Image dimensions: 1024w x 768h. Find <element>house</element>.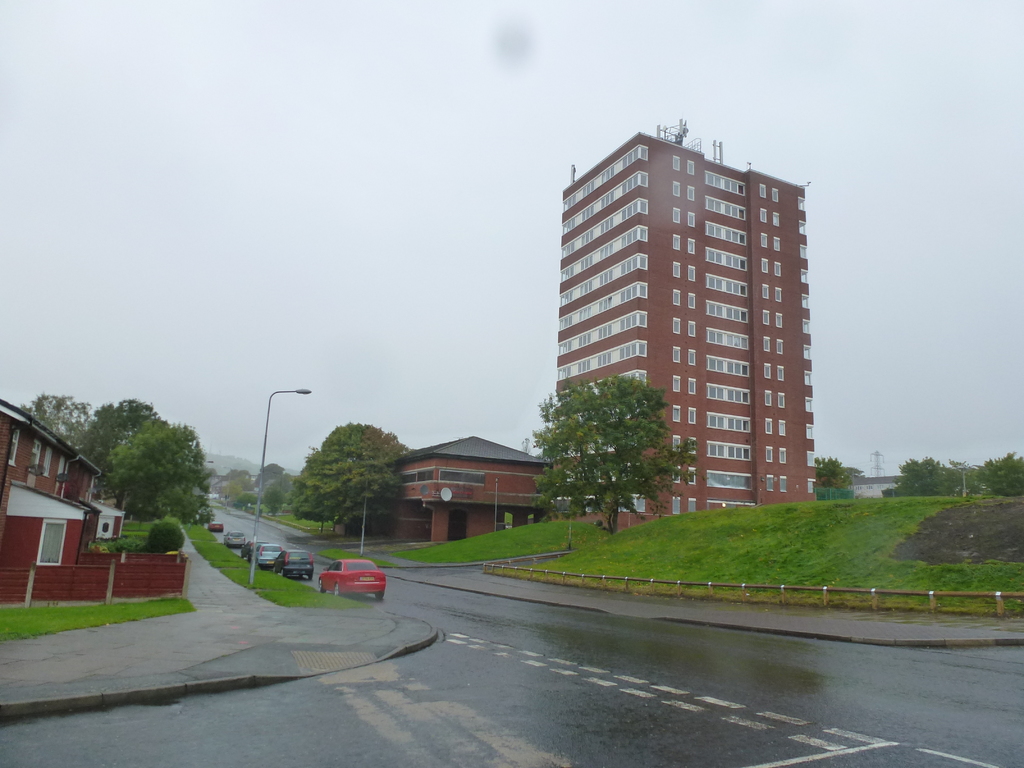
[left=0, top=403, right=102, bottom=569].
